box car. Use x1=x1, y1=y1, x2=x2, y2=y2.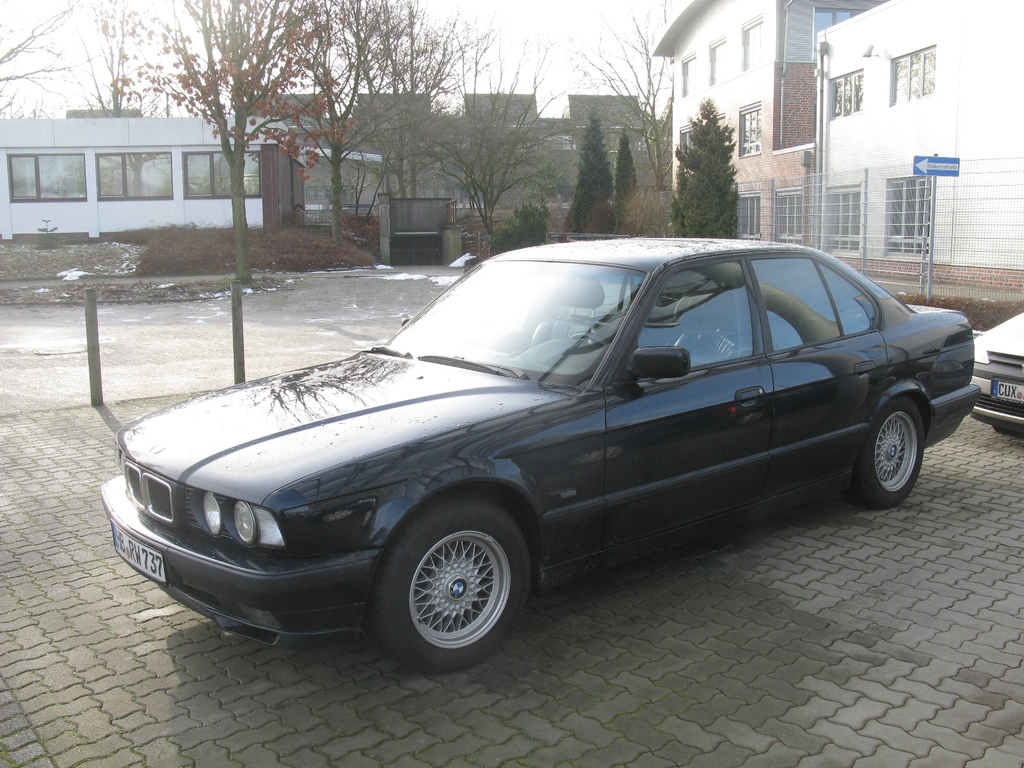
x1=98, y1=230, x2=976, y2=675.
